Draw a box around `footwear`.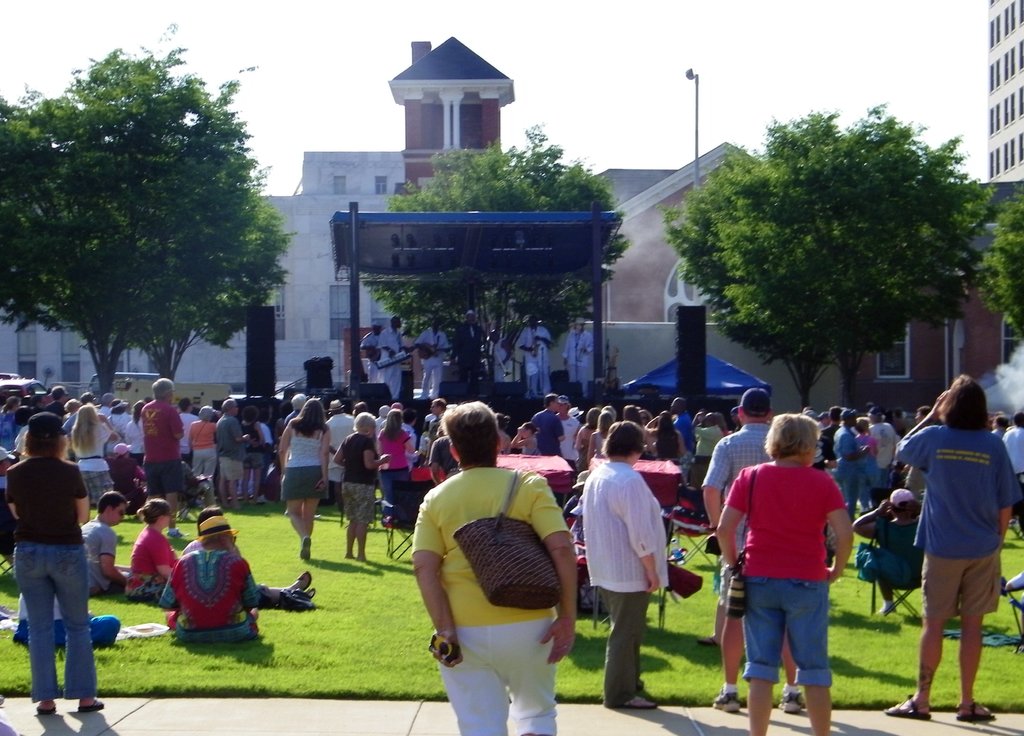
select_region(167, 525, 188, 536).
